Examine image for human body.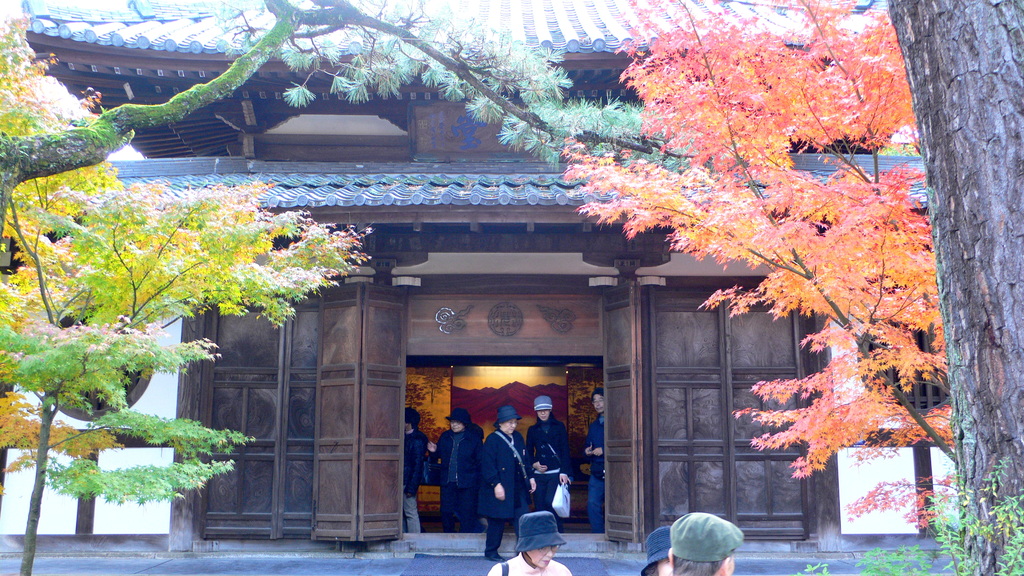
Examination result: region(657, 492, 751, 575).
